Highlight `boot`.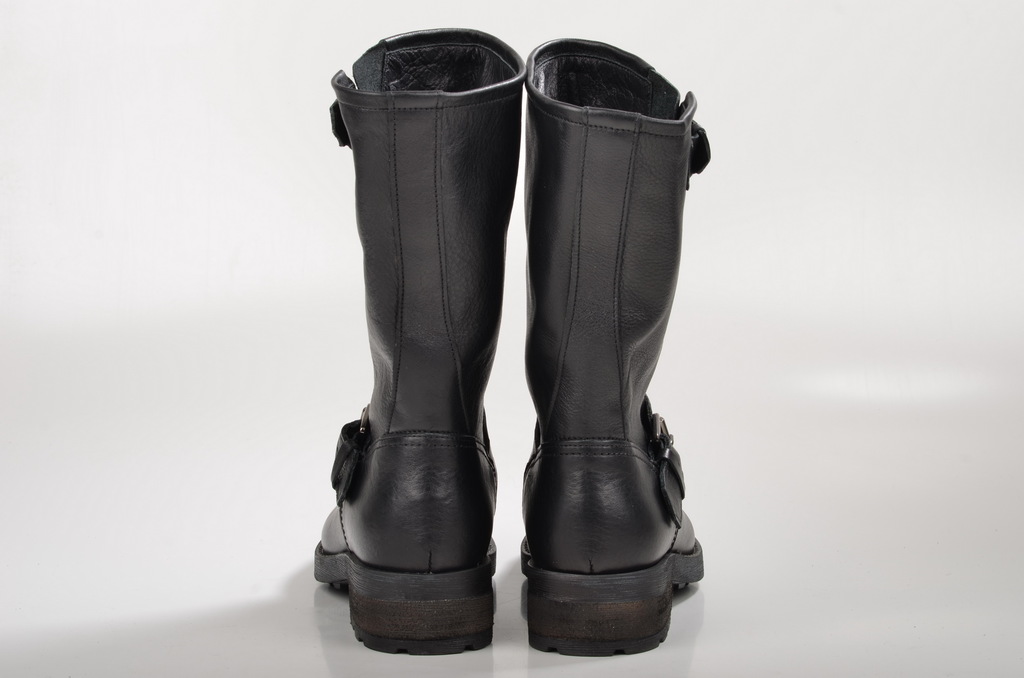
Highlighted region: {"x1": 512, "y1": 32, "x2": 707, "y2": 643}.
